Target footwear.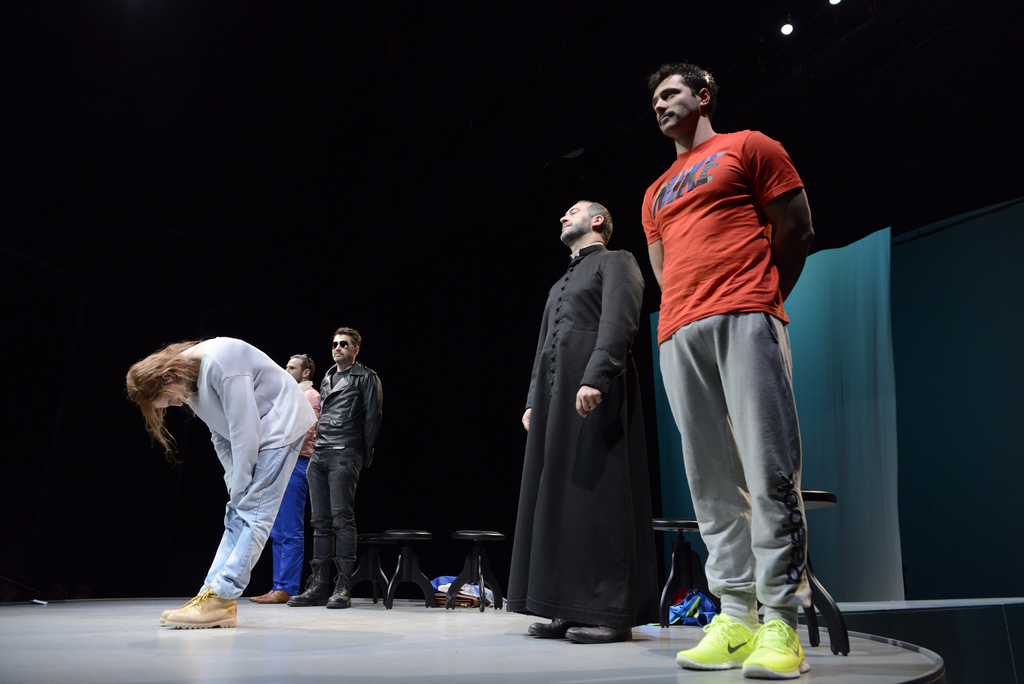
Target region: Rect(566, 621, 633, 642).
